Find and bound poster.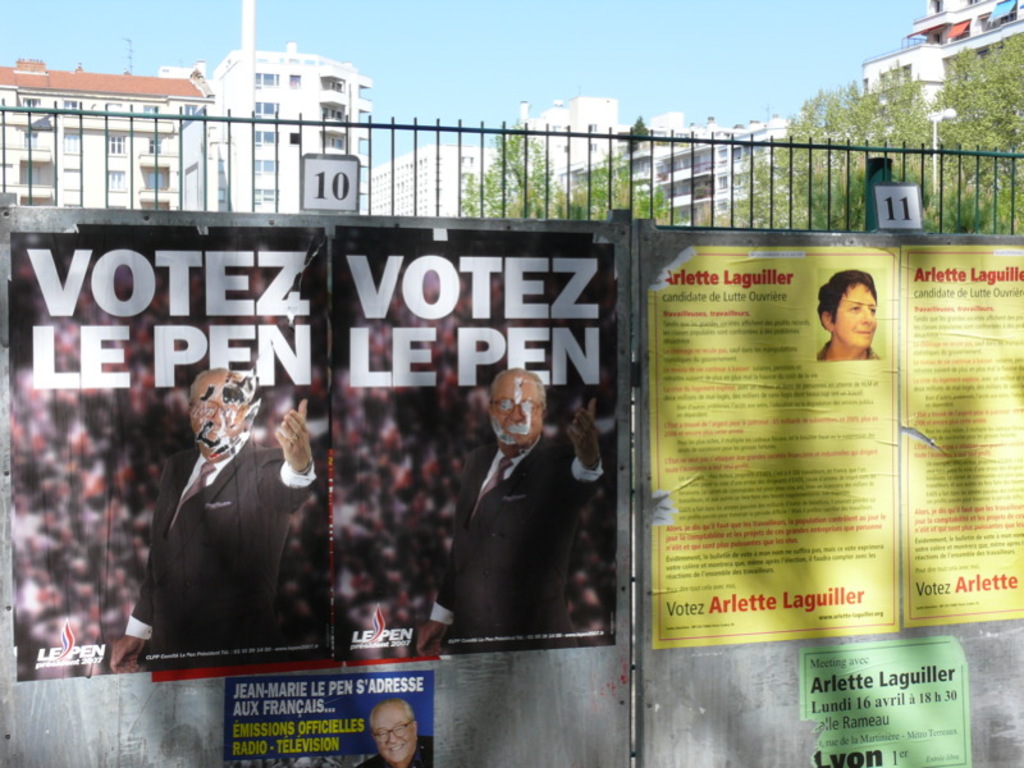
Bound: 896,239,1023,631.
